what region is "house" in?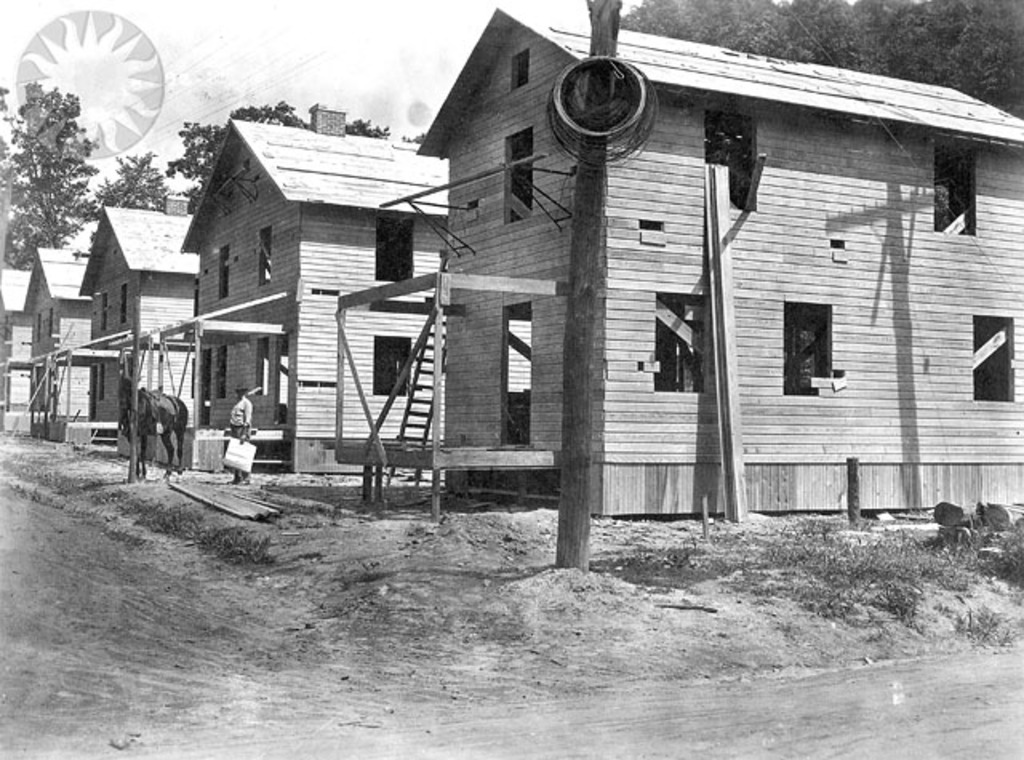
l=112, t=118, r=442, b=477.
